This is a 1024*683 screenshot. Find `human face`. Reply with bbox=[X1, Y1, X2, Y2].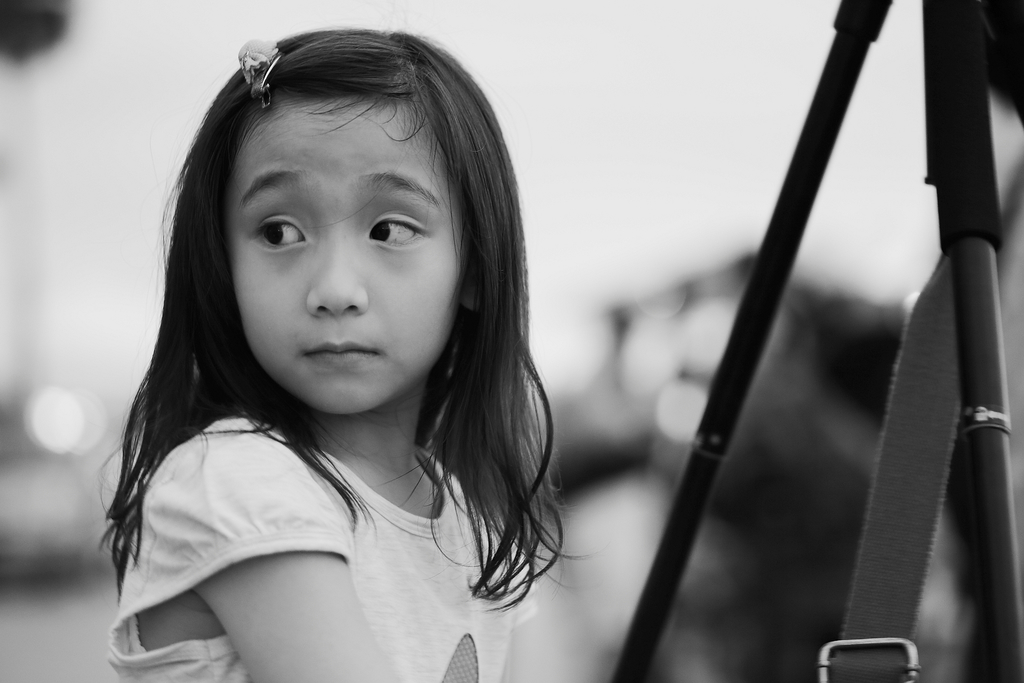
bbox=[224, 89, 465, 415].
